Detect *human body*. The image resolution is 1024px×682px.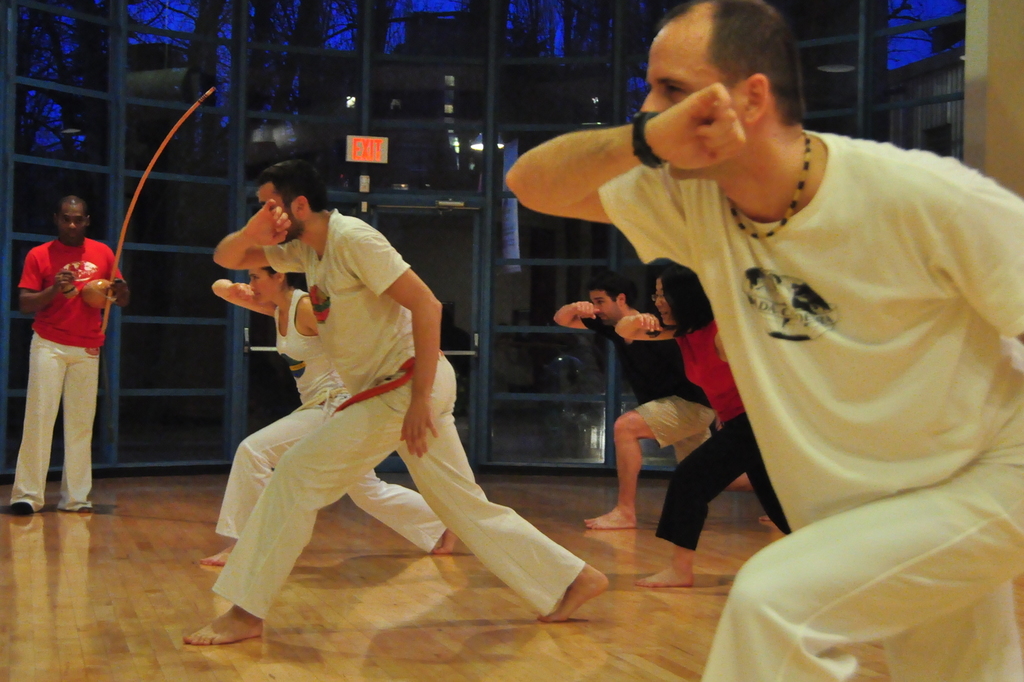
<box>557,265,716,535</box>.
